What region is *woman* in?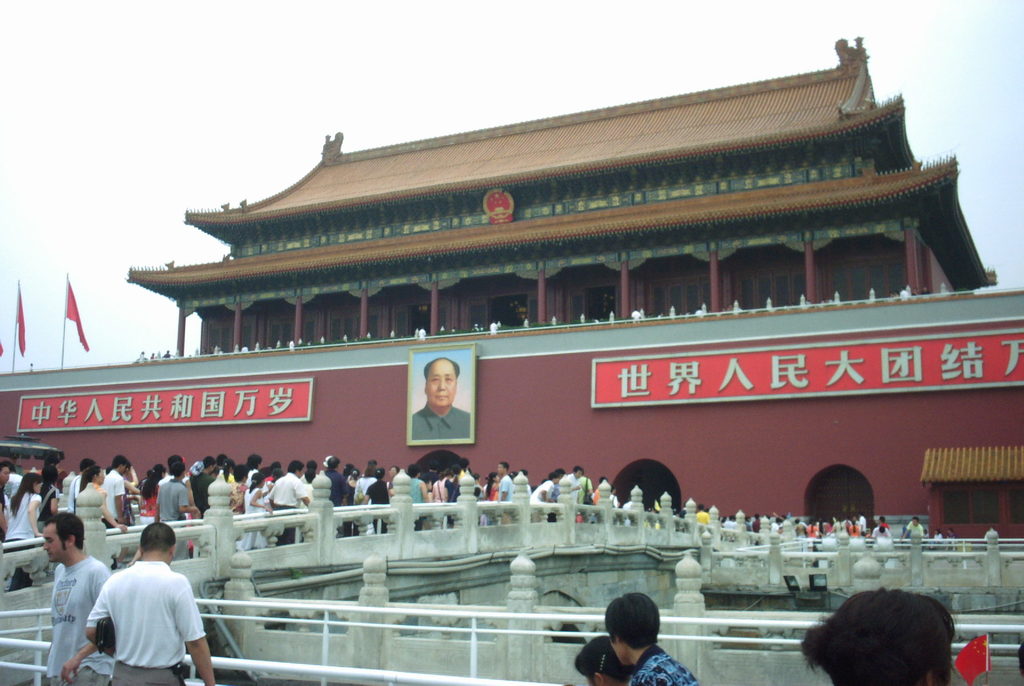
locate(488, 471, 502, 504).
